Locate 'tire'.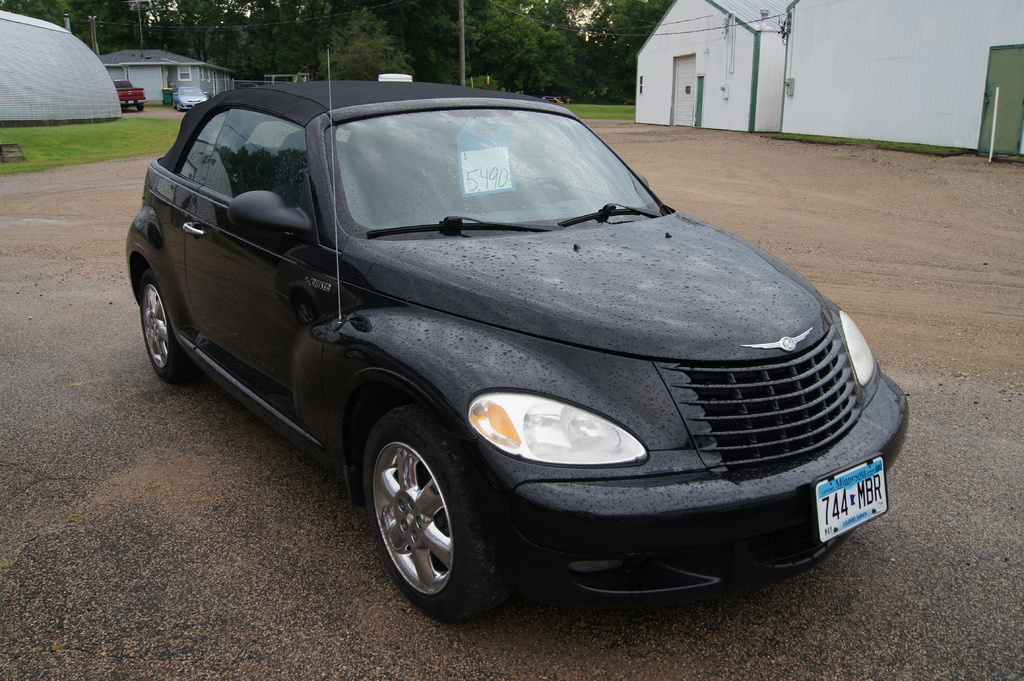
Bounding box: select_region(364, 416, 492, 626).
